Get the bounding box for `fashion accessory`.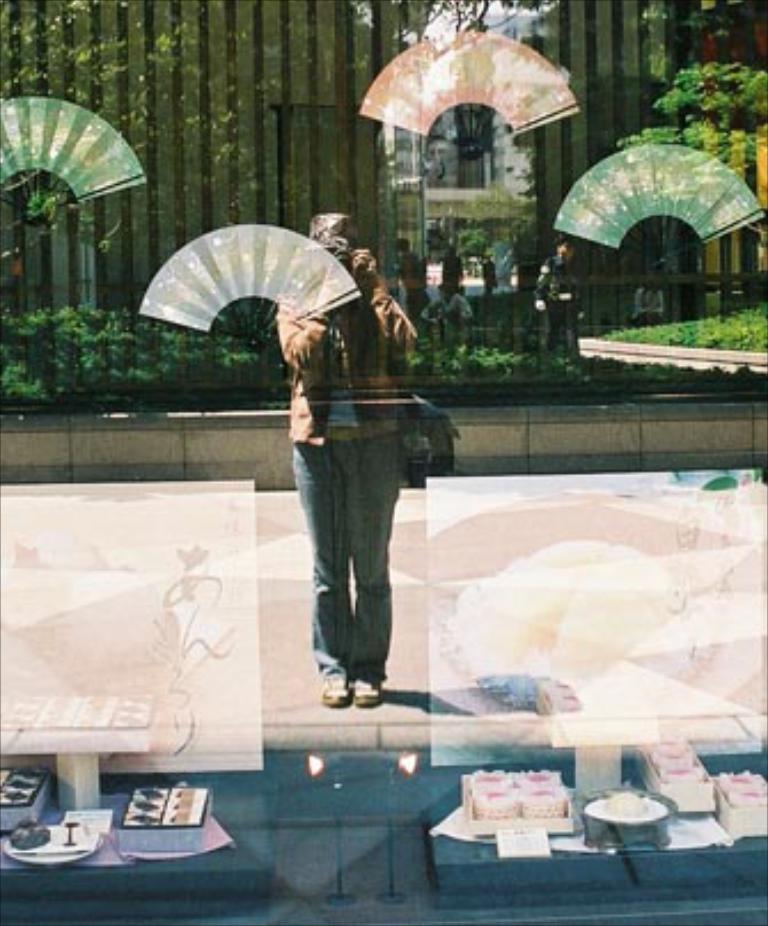
<bbox>360, 30, 582, 131</bbox>.
